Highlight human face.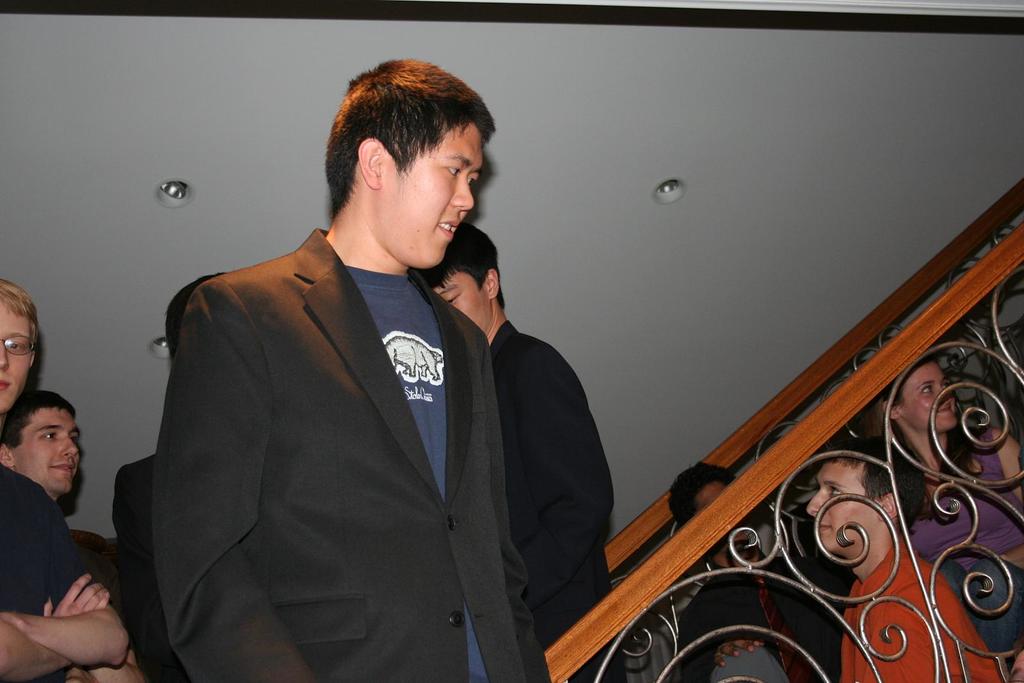
Highlighted region: bbox(693, 483, 751, 549).
